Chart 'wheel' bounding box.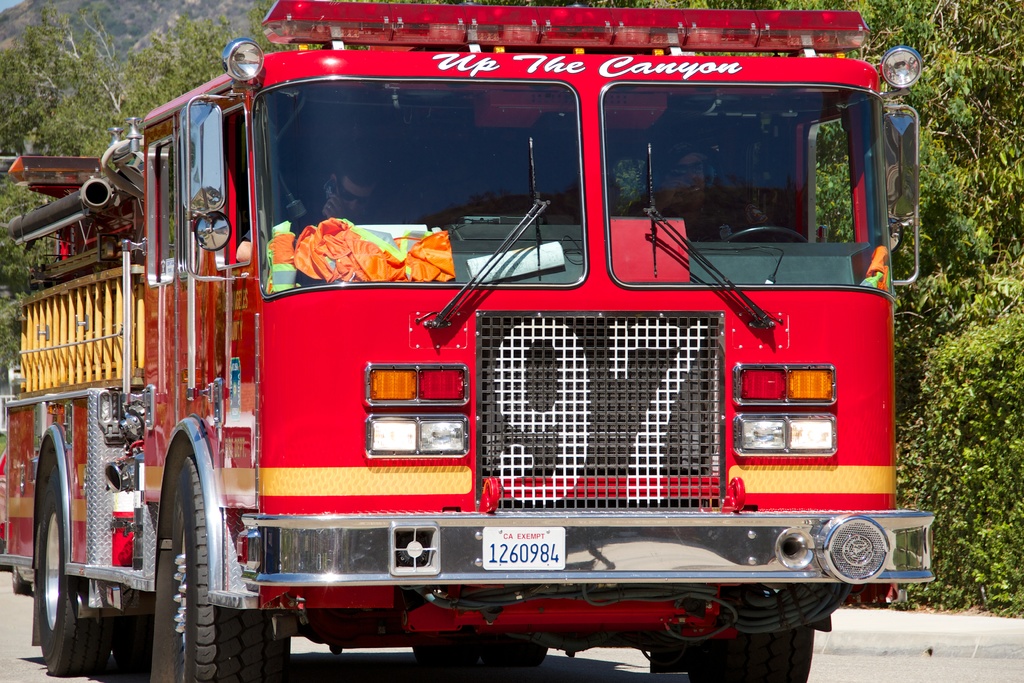
Charted: left=172, top=450, right=295, bottom=682.
